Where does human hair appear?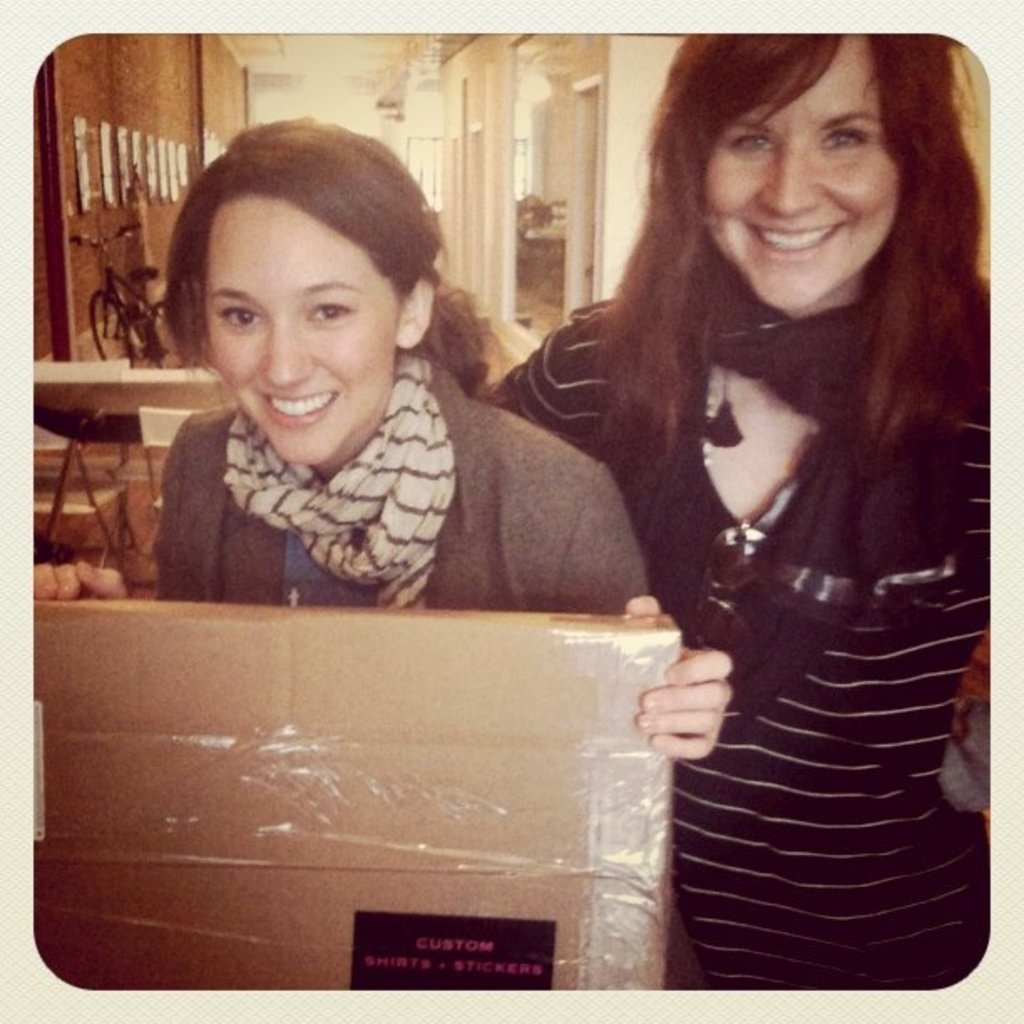
Appears at box(576, 30, 982, 500).
